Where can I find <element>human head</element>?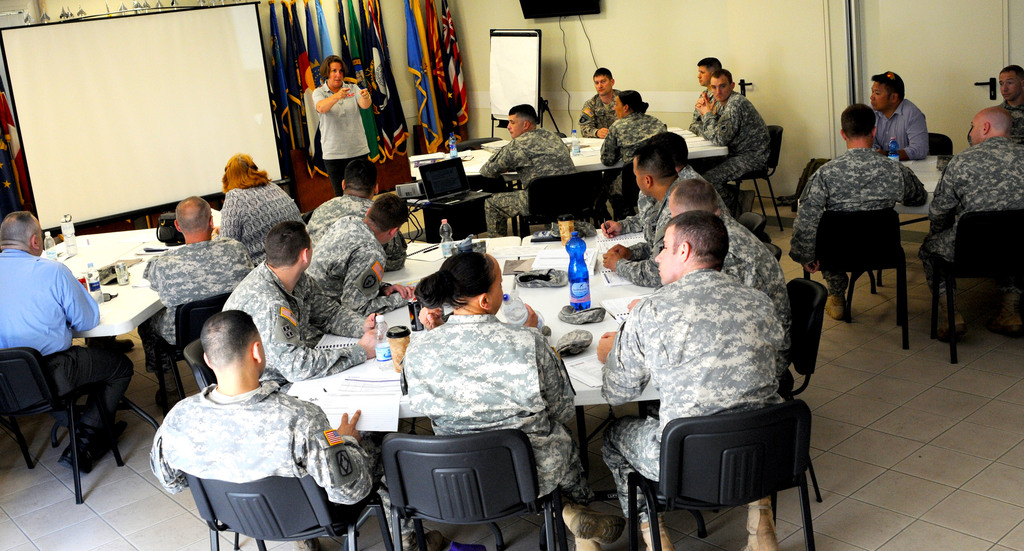
You can find it at bbox(998, 63, 1023, 101).
